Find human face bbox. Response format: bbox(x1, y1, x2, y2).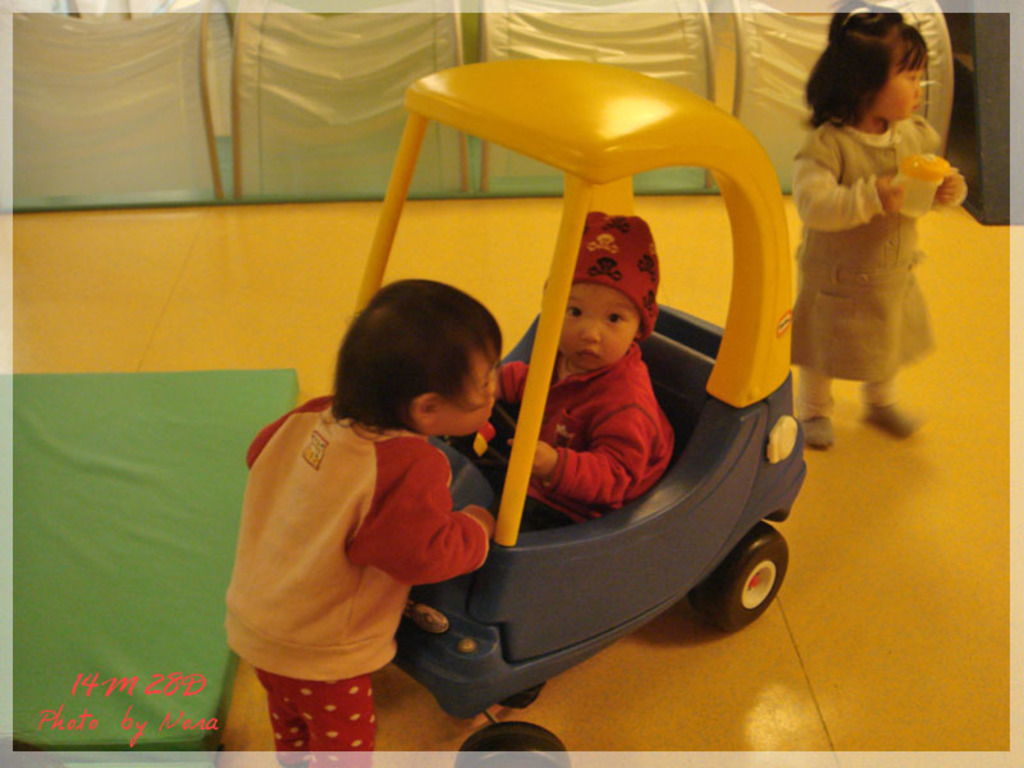
bbox(876, 46, 924, 125).
